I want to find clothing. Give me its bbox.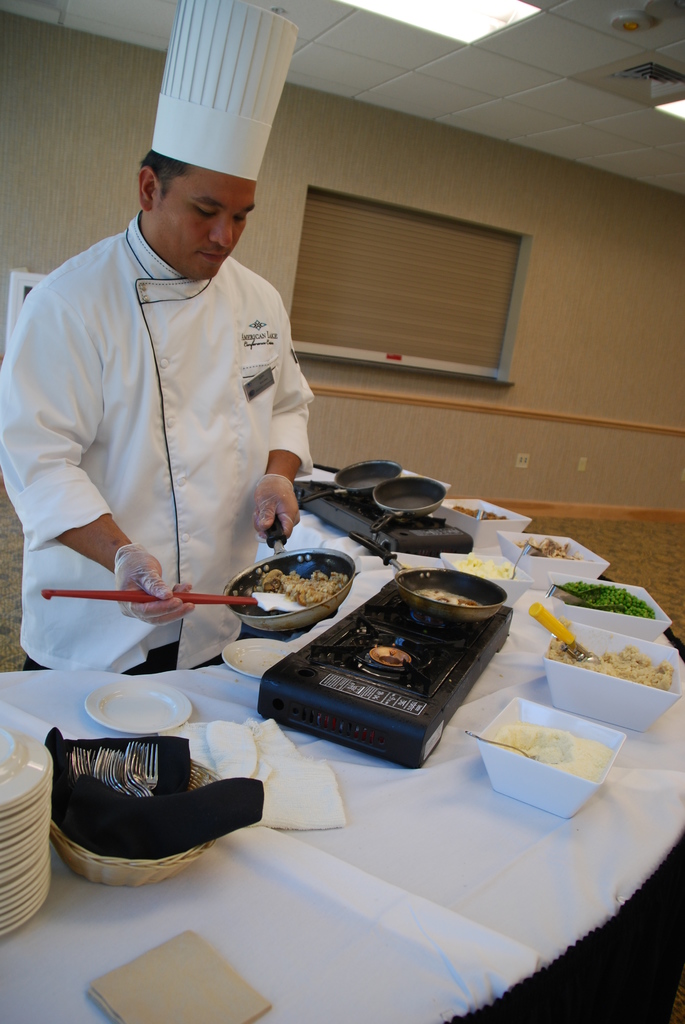
(x1=23, y1=195, x2=335, y2=623).
